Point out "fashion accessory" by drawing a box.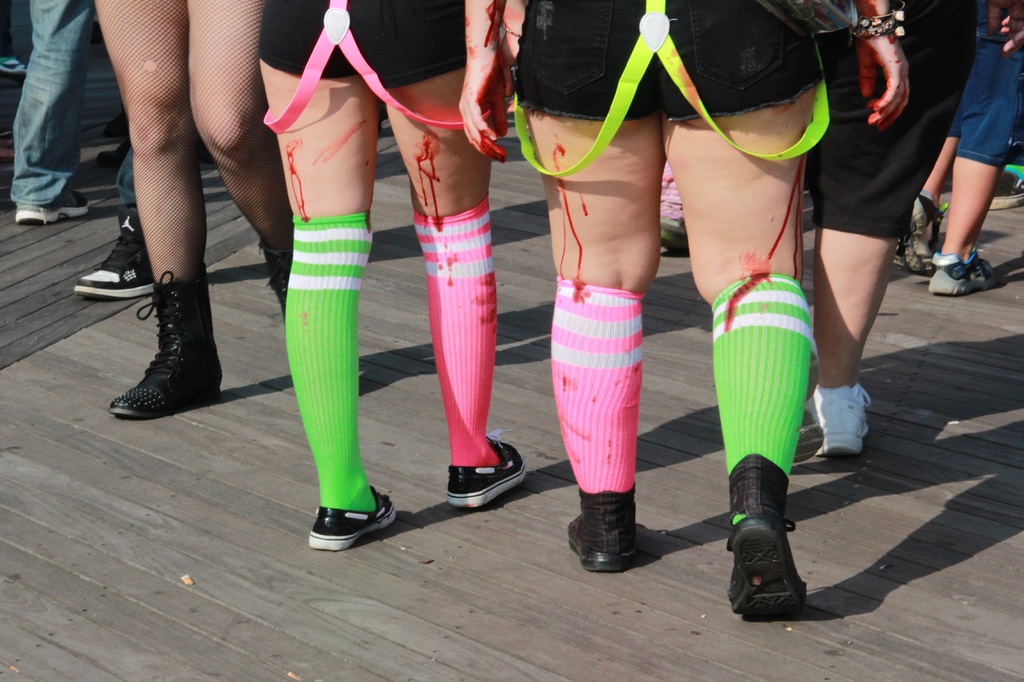
l=71, t=209, r=156, b=303.
